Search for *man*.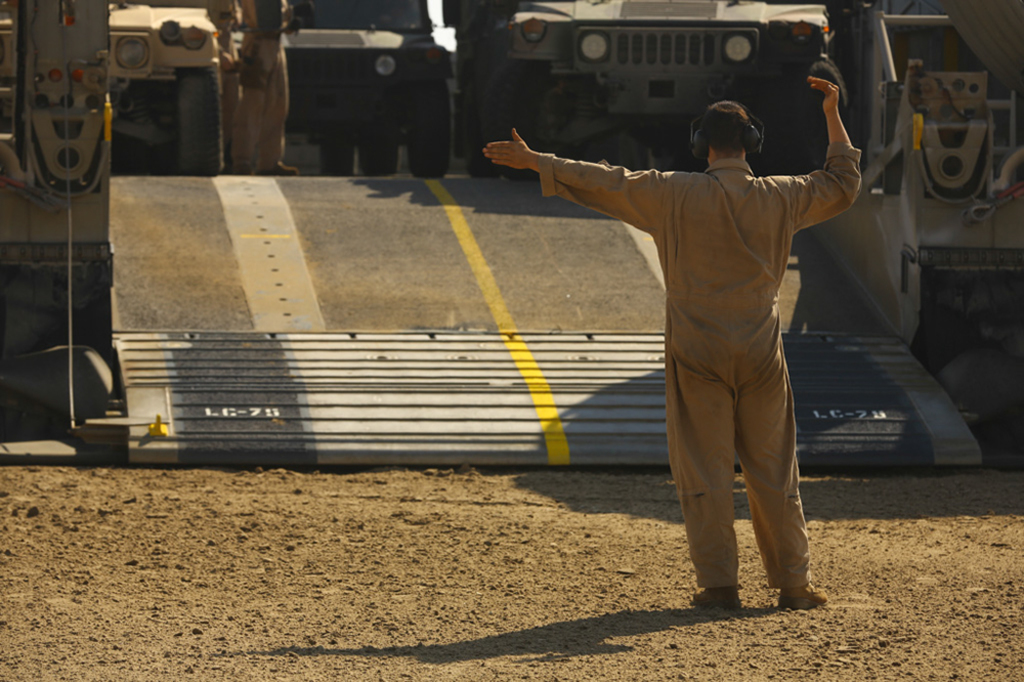
Found at locate(198, 0, 239, 167).
